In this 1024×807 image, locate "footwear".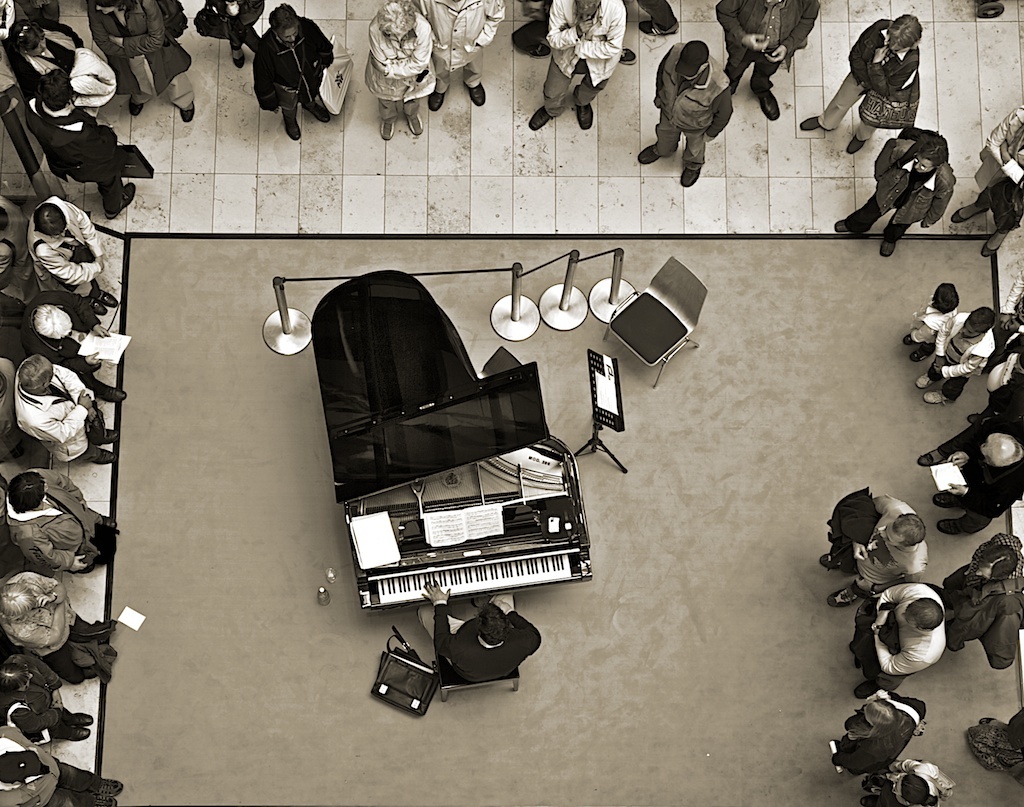
Bounding box: [left=844, top=132, right=868, bottom=155].
